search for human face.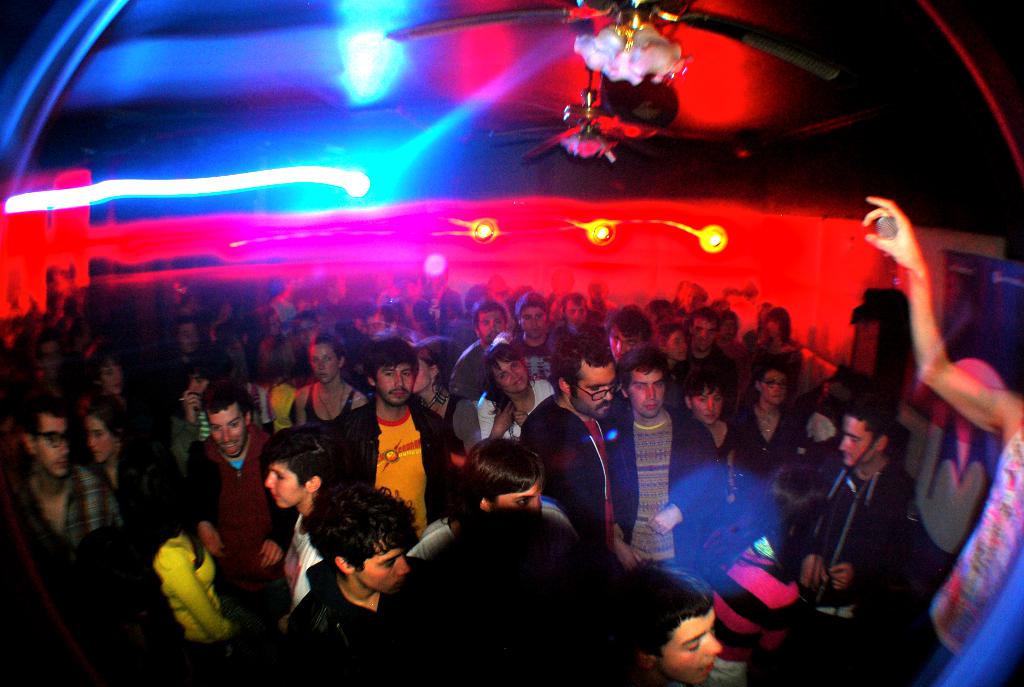
Found at <bbox>838, 417, 876, 466</bbox>.
